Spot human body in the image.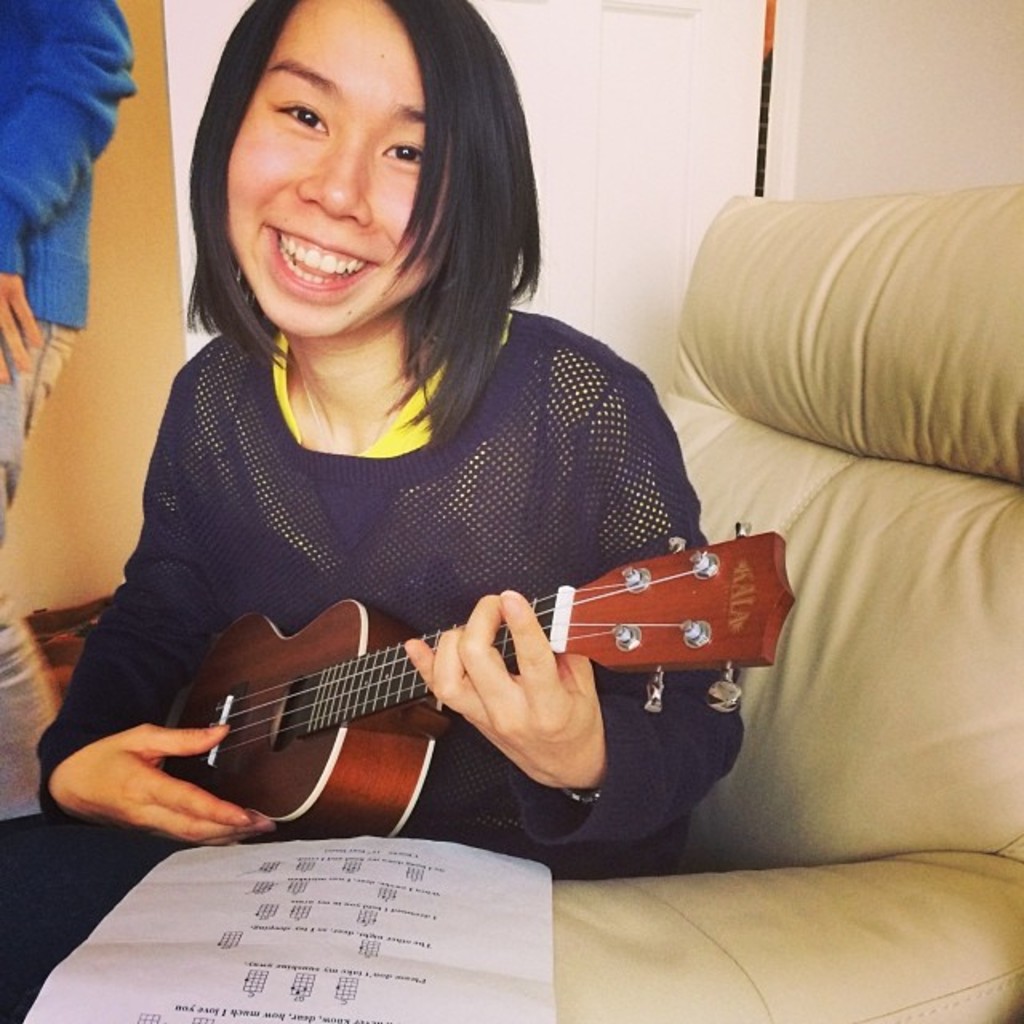
human body found at {"left": 0, "top": 0, "right": 133, "bottom": 800}.
